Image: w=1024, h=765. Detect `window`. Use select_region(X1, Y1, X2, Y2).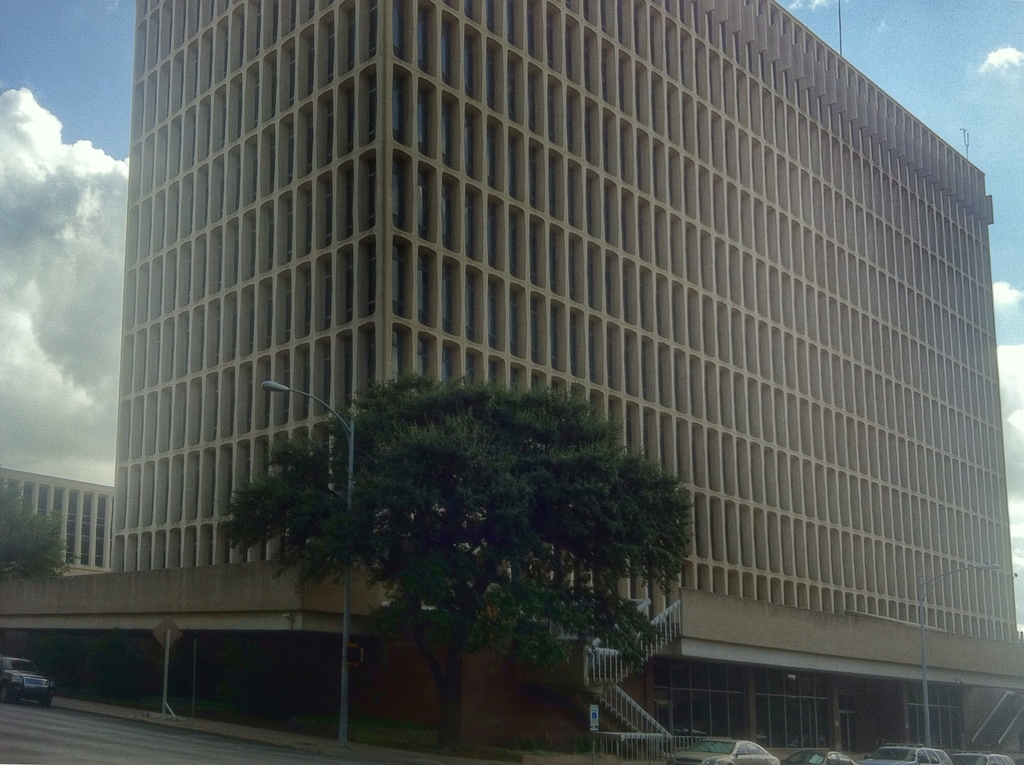
select_region(735, 741, 749, 754).
